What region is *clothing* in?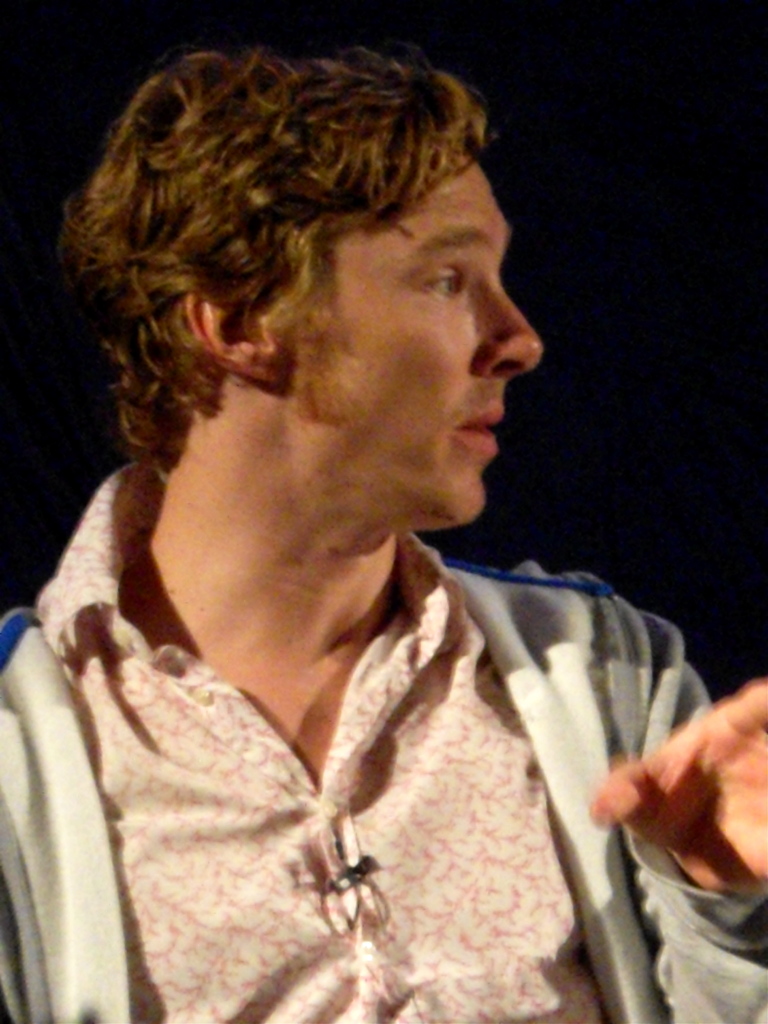
<box>0,454,767,1023</box>.
